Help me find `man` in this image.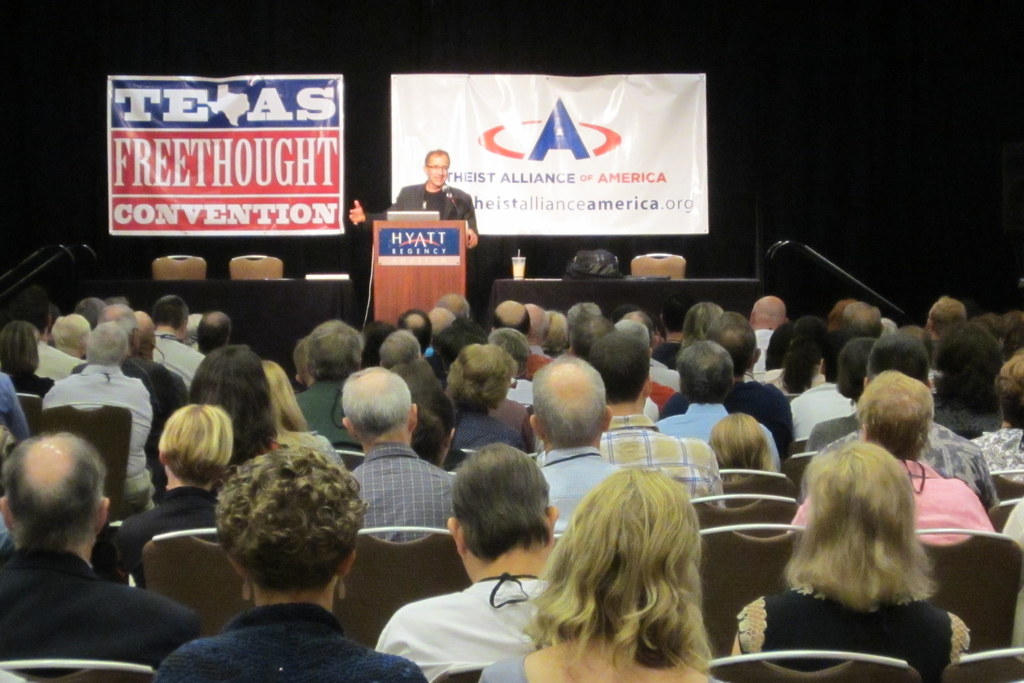
Found it: bbox=(808, 335, 1004, 510).
